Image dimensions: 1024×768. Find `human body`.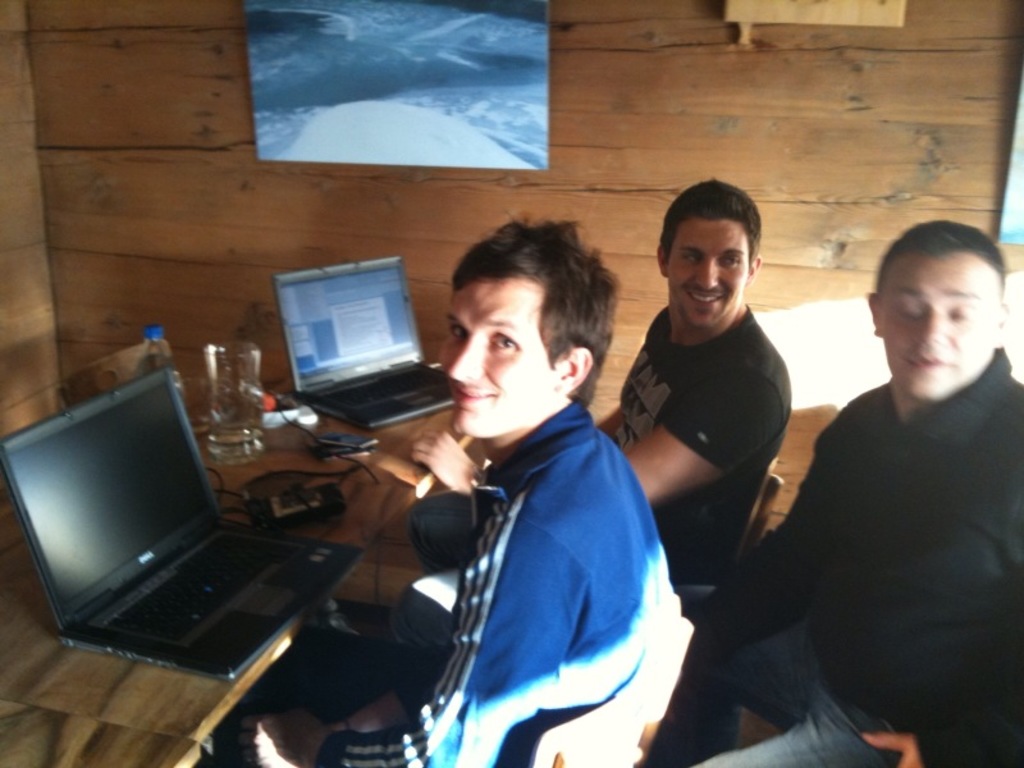
x1=351 y1=170 x2=791 y2=739.
